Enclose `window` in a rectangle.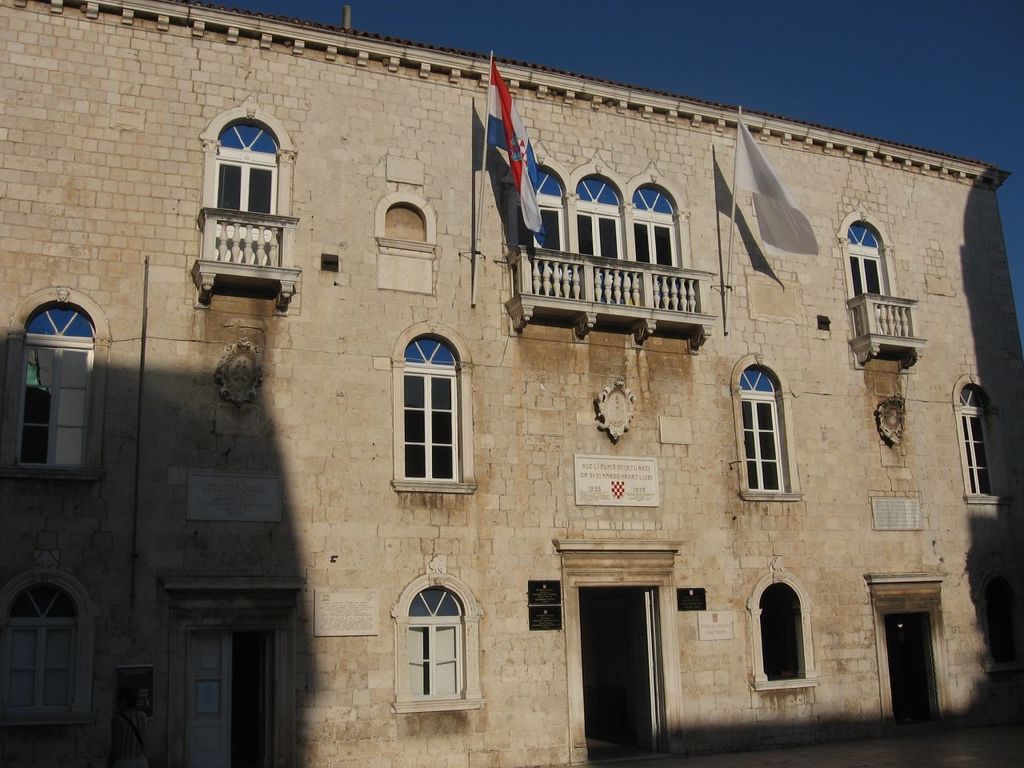
(x1=758, y1=580, x2=802, y2=678).
